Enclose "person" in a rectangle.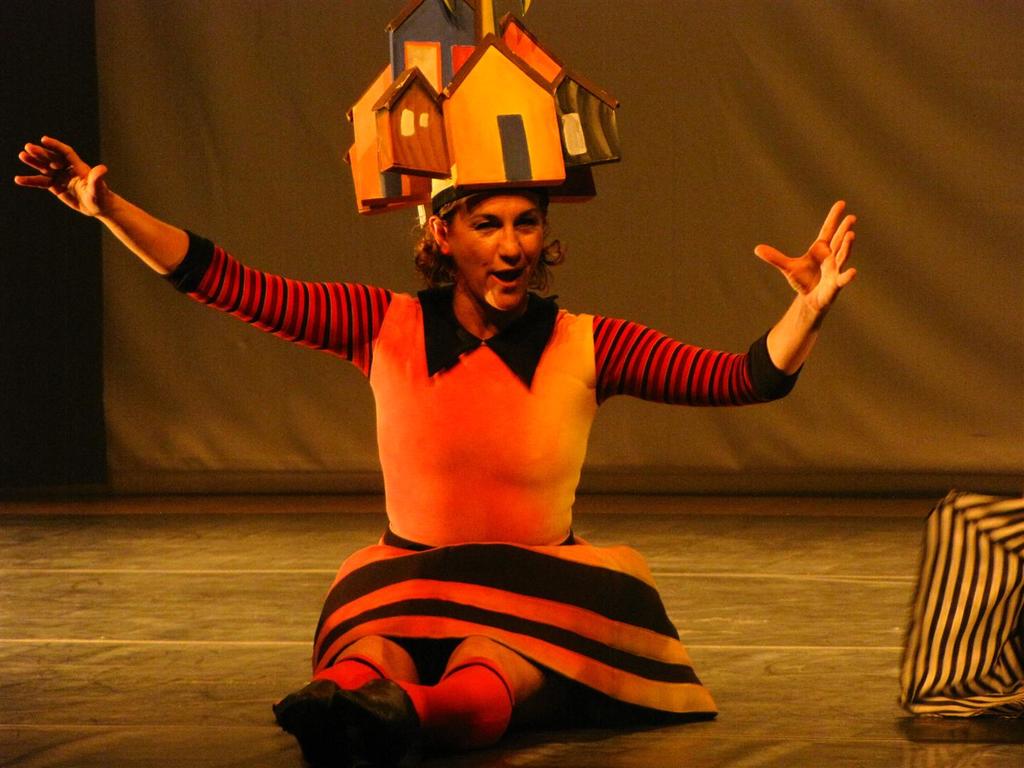
<region>31, 70, 784, 686</region>.
